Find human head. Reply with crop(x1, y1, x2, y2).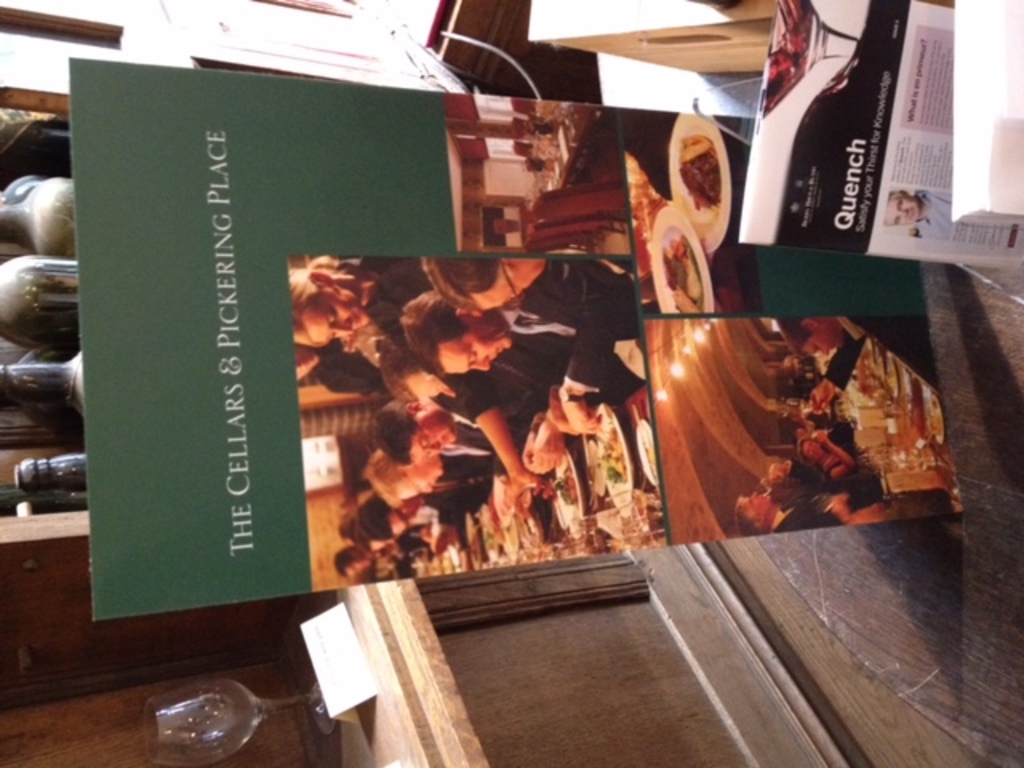
crop(426, 250, 542, 312).
